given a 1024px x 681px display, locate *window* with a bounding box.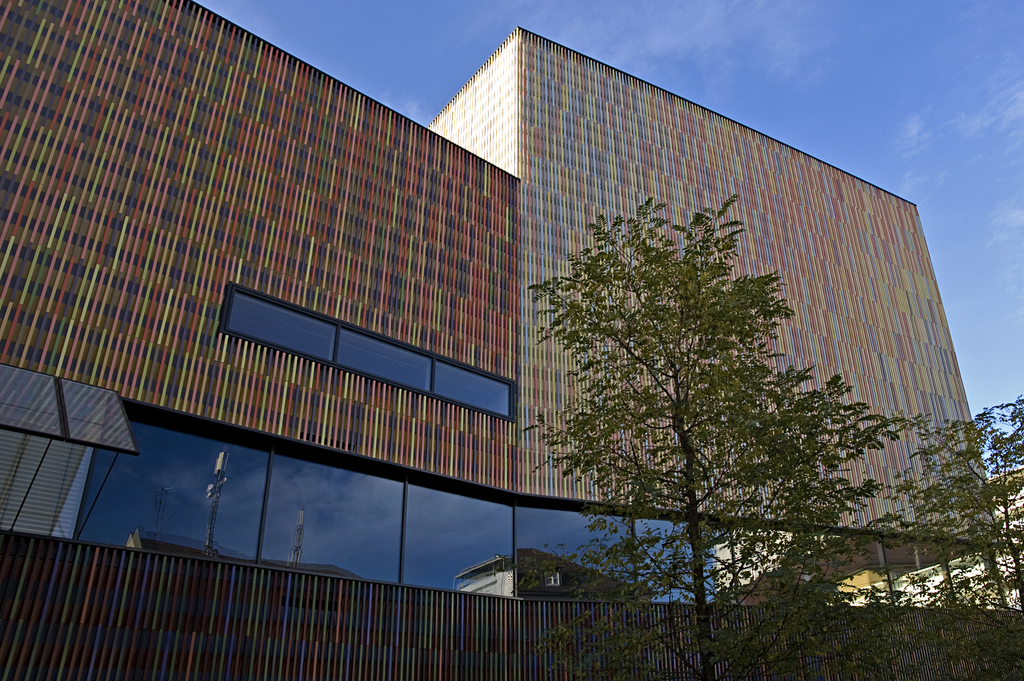
Located: {"left": 81, "top": 406, "right": 266, "bottom": 573}.
